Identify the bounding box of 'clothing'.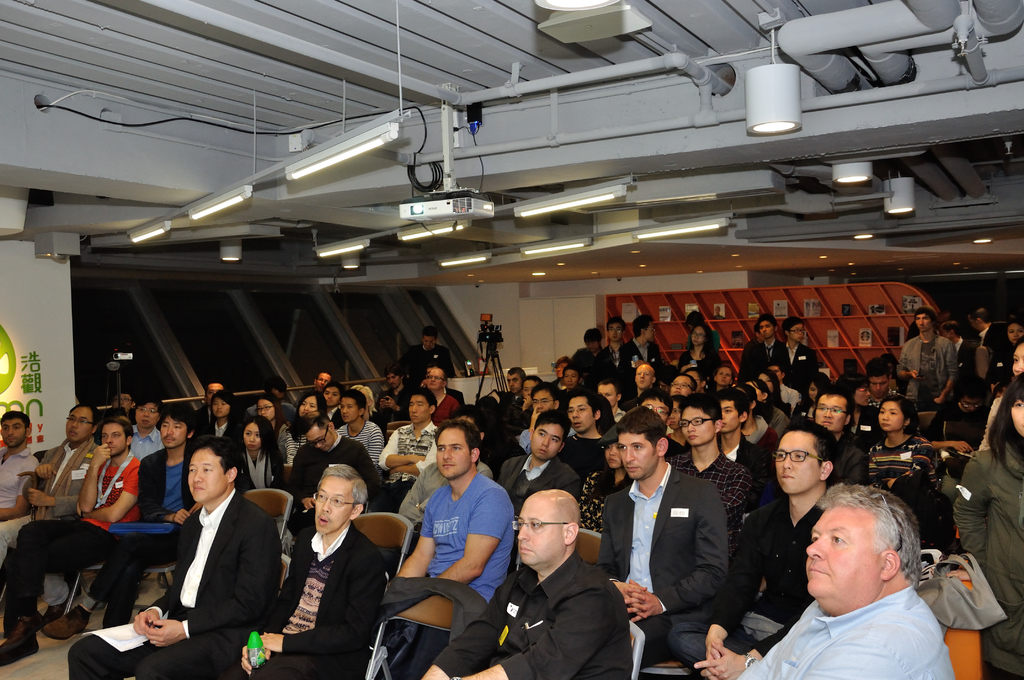
(287,440,371,535).
